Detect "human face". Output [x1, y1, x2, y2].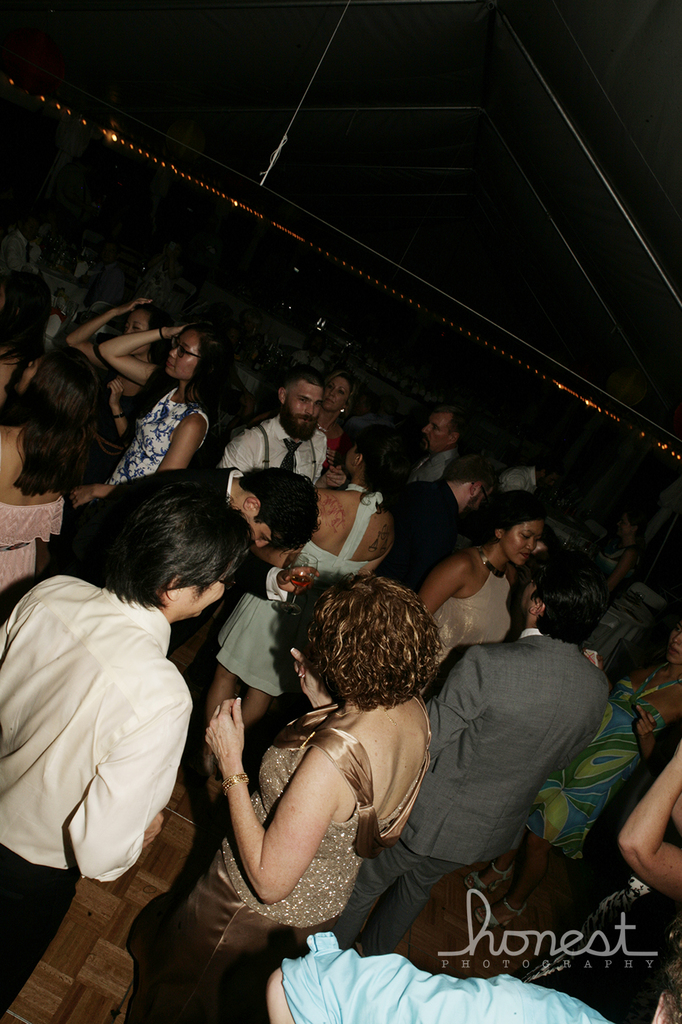
[508, 526, 537, 572].
